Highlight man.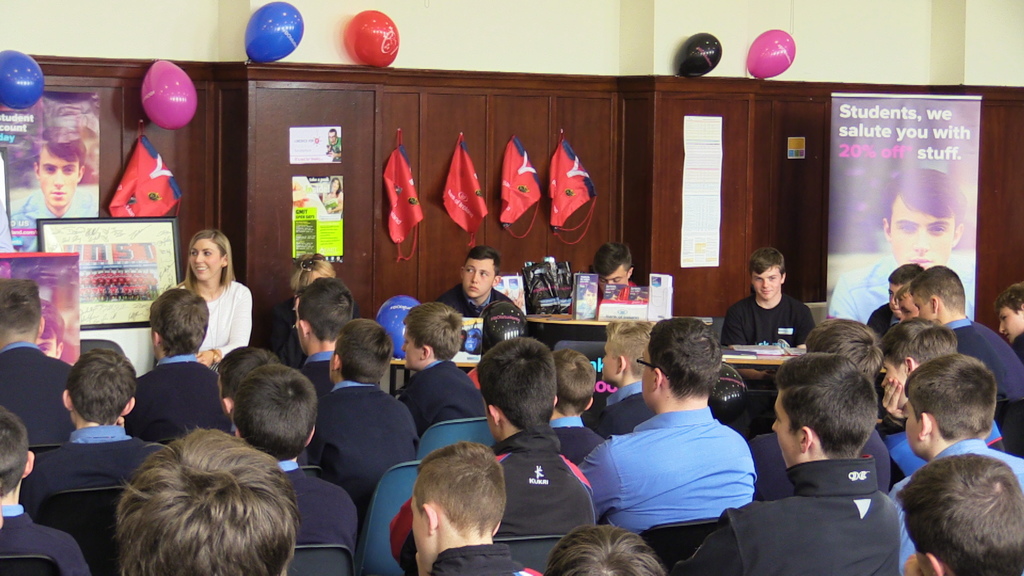
Highlighted region: {"left": 586, "top": 328, "right": 779, "bottom": 555}.
